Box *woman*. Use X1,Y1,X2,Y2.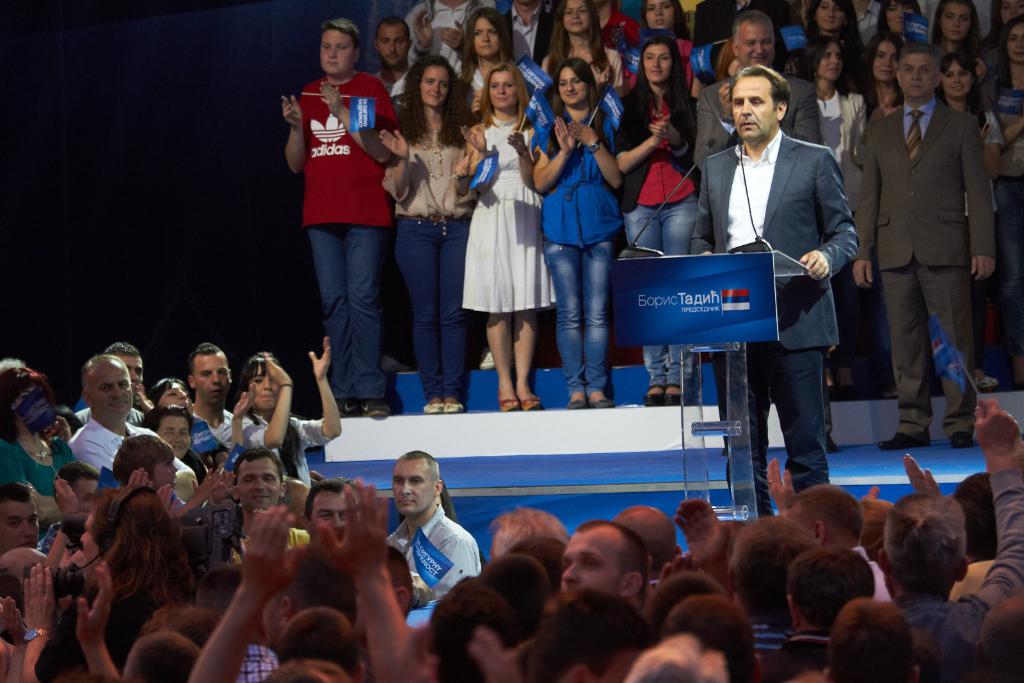
611,34,700,410.
